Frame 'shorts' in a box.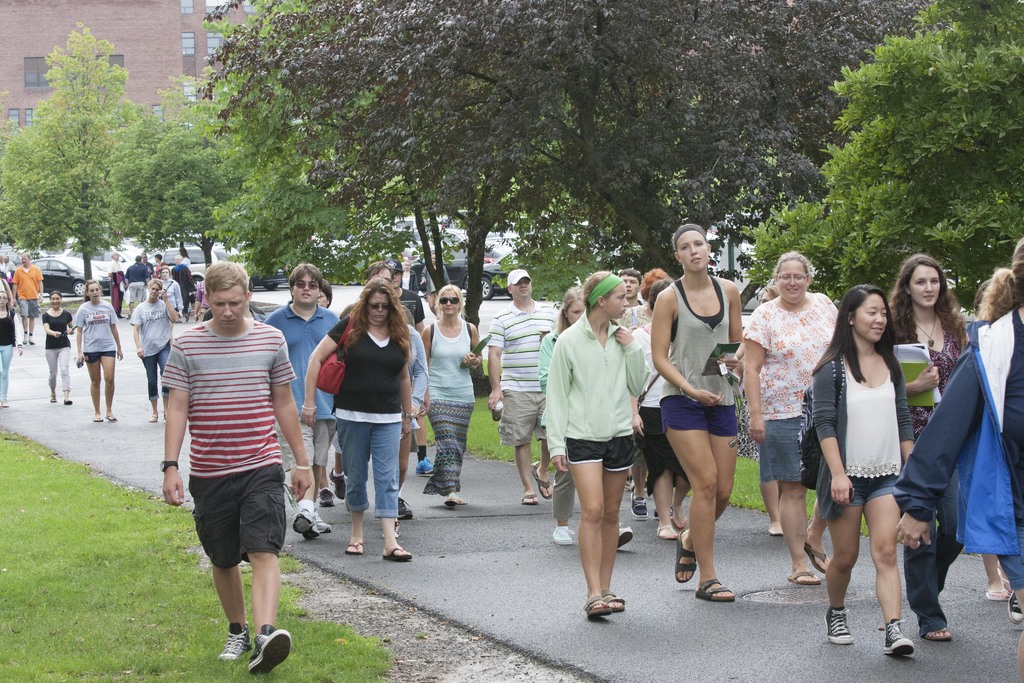
box(84, 349, 115, 361).
